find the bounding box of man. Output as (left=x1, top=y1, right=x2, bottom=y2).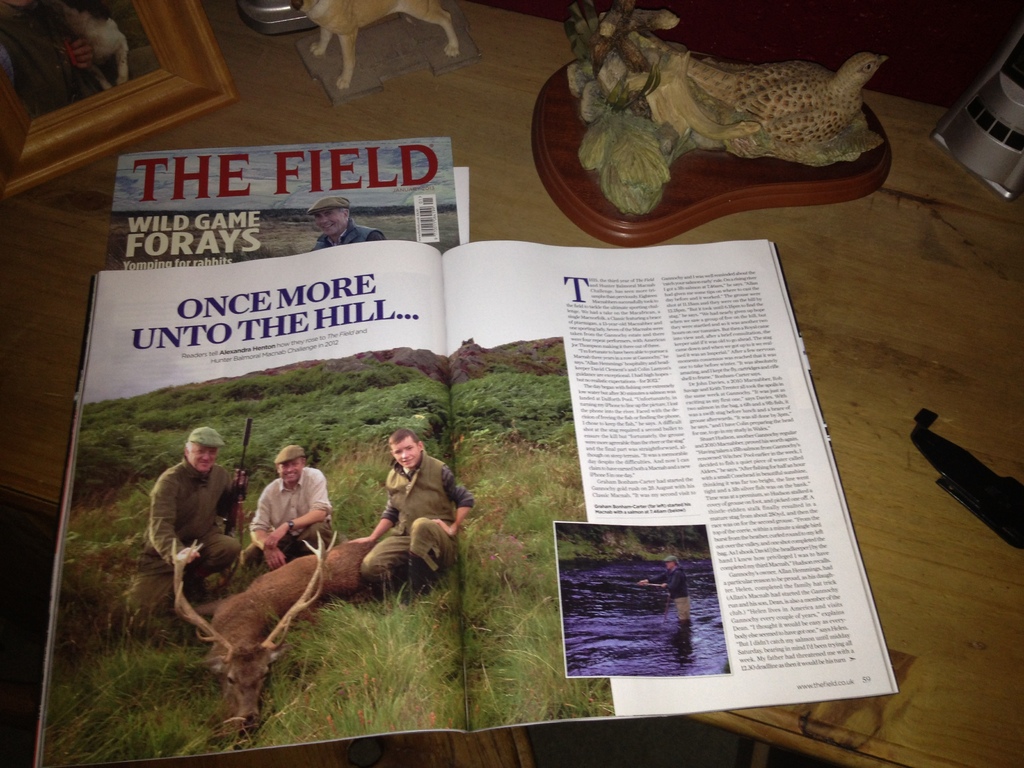
(left=0, top=0, right=102, bottom=121).
